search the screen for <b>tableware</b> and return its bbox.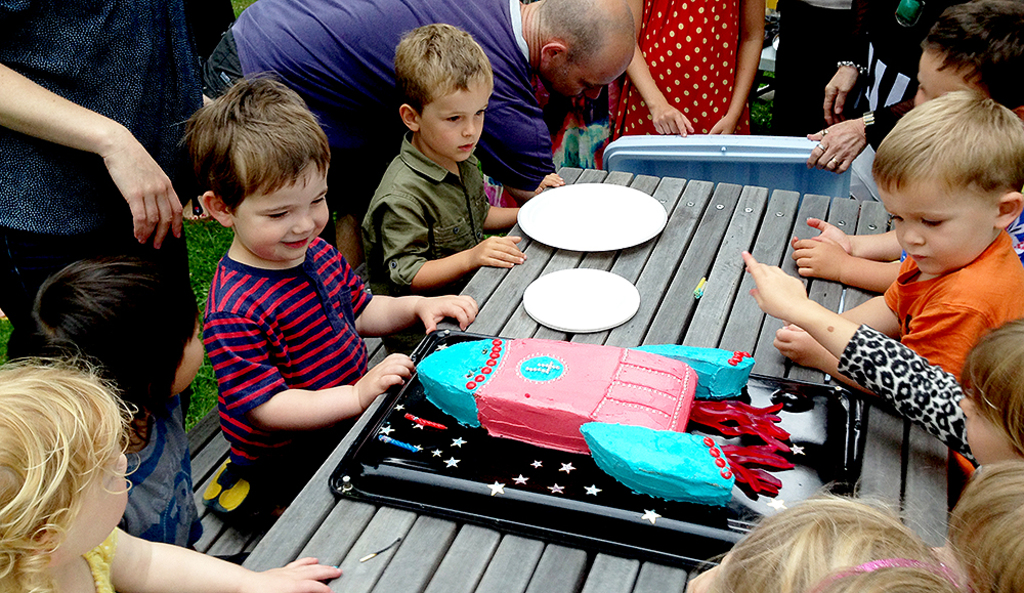
Found: l=522, t=269, r=644, b=331.
